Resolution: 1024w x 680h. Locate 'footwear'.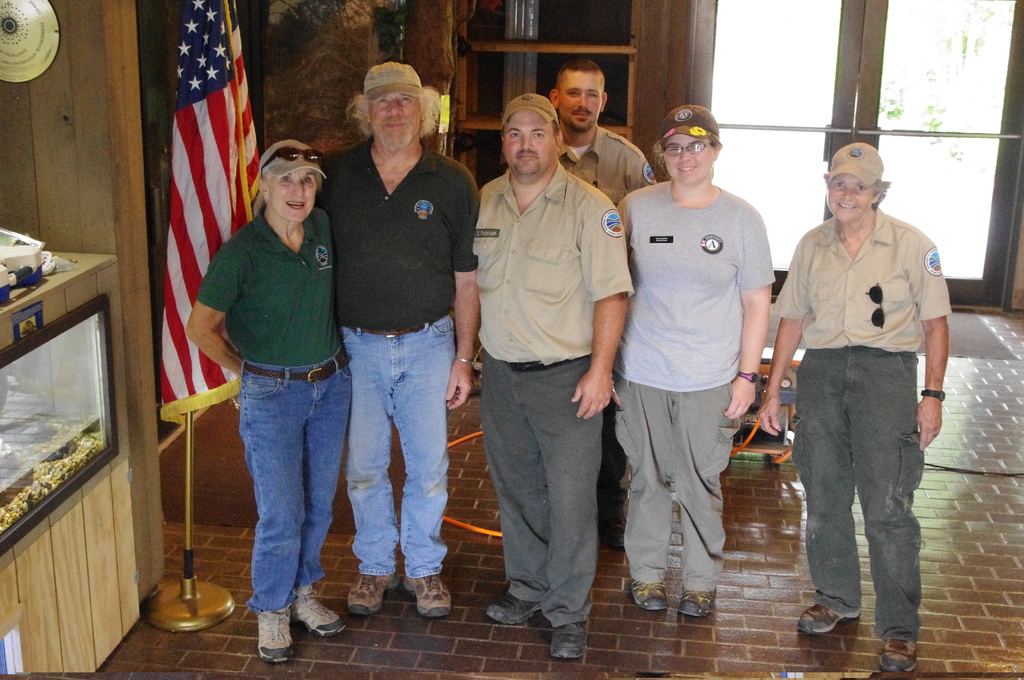
box=[879, 645, 918, 667].
